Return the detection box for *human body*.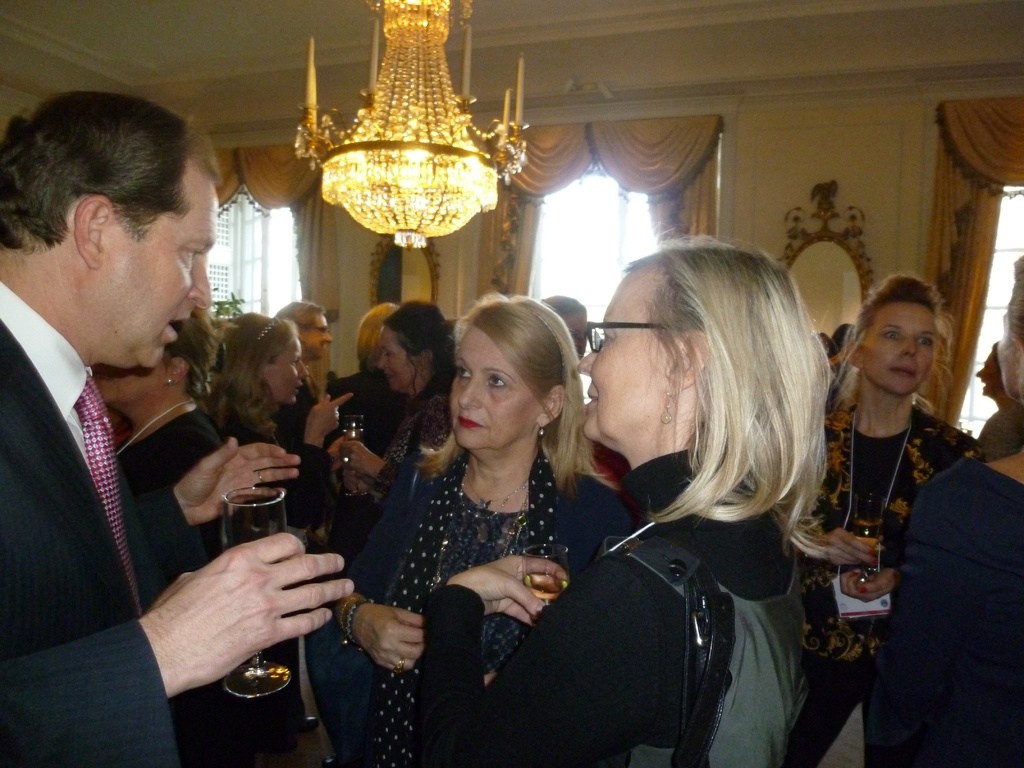
337/299/636/765.
